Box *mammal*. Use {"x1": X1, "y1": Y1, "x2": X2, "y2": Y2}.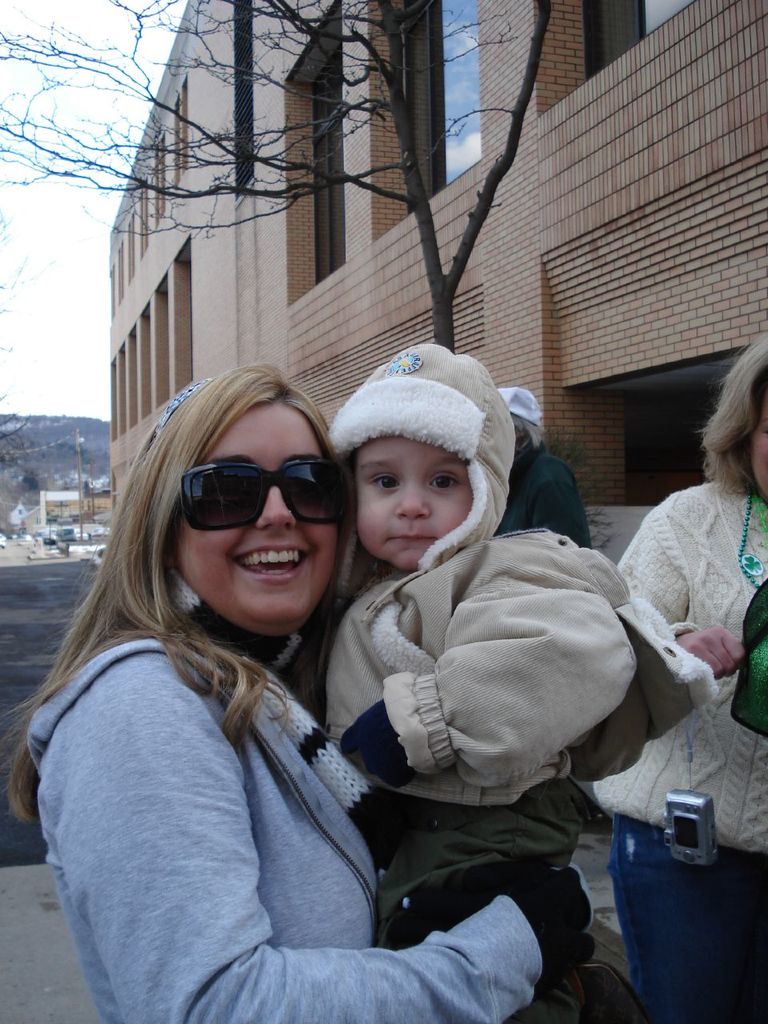
{"x1": 592, "y1": 330, "x2": 767, "y2": 1023}.
